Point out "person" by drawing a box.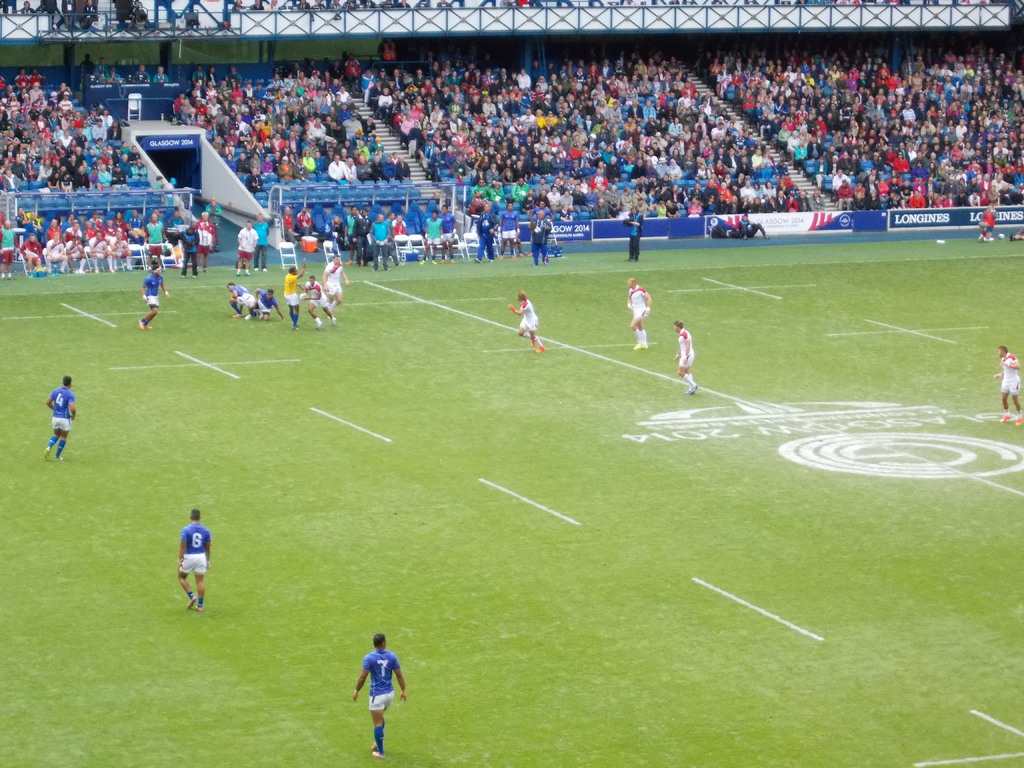
<box>737,211,769,239</box>.
